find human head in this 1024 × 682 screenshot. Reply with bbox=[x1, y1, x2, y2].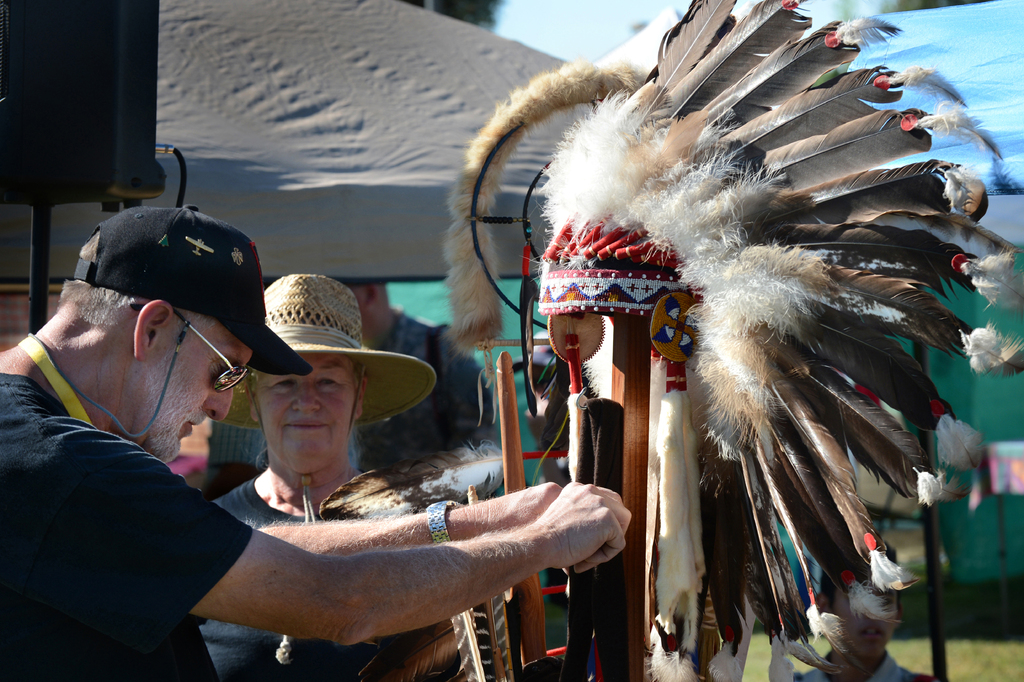
bbox=[214, 274, 438, 476].
